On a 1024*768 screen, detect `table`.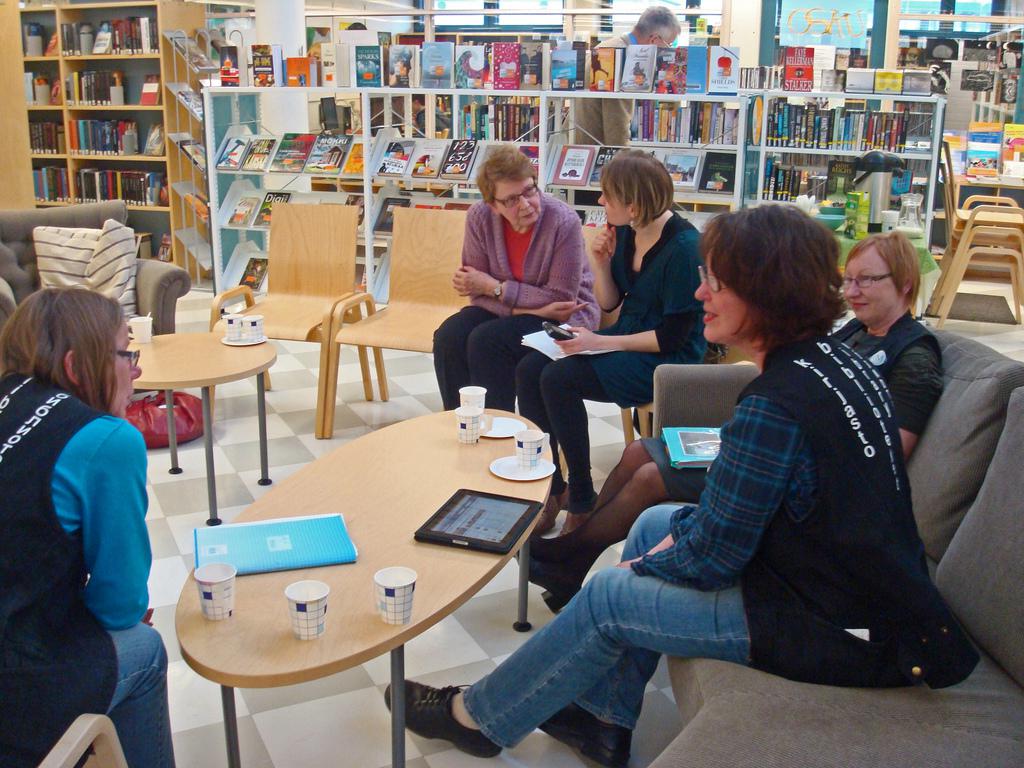
<bbox>152, 395, 561, 758</bbox>.
